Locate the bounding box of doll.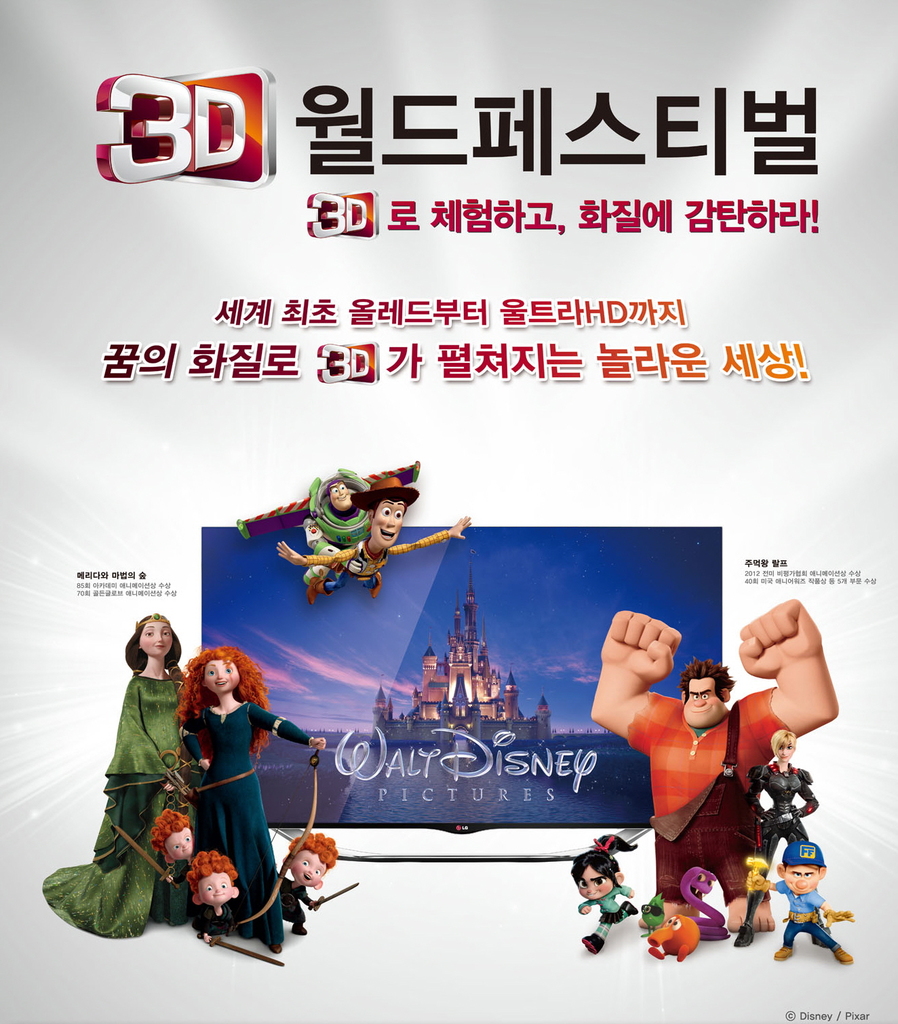
Bounding box: (left=749, top=733, right=827, bottom=938).
